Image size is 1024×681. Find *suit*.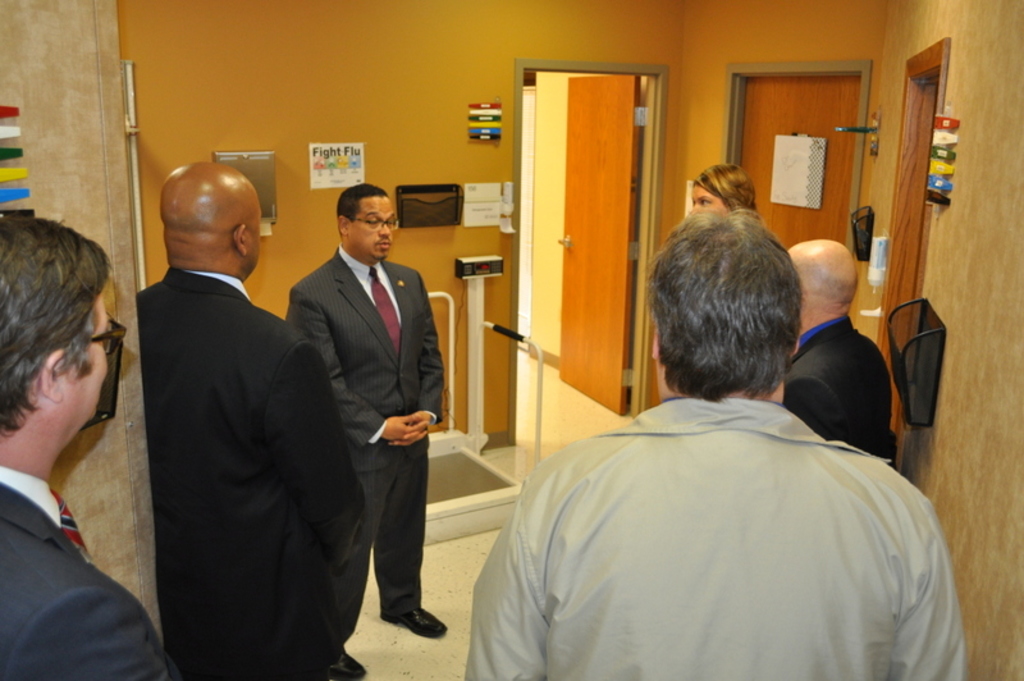
785,316,896,465.
